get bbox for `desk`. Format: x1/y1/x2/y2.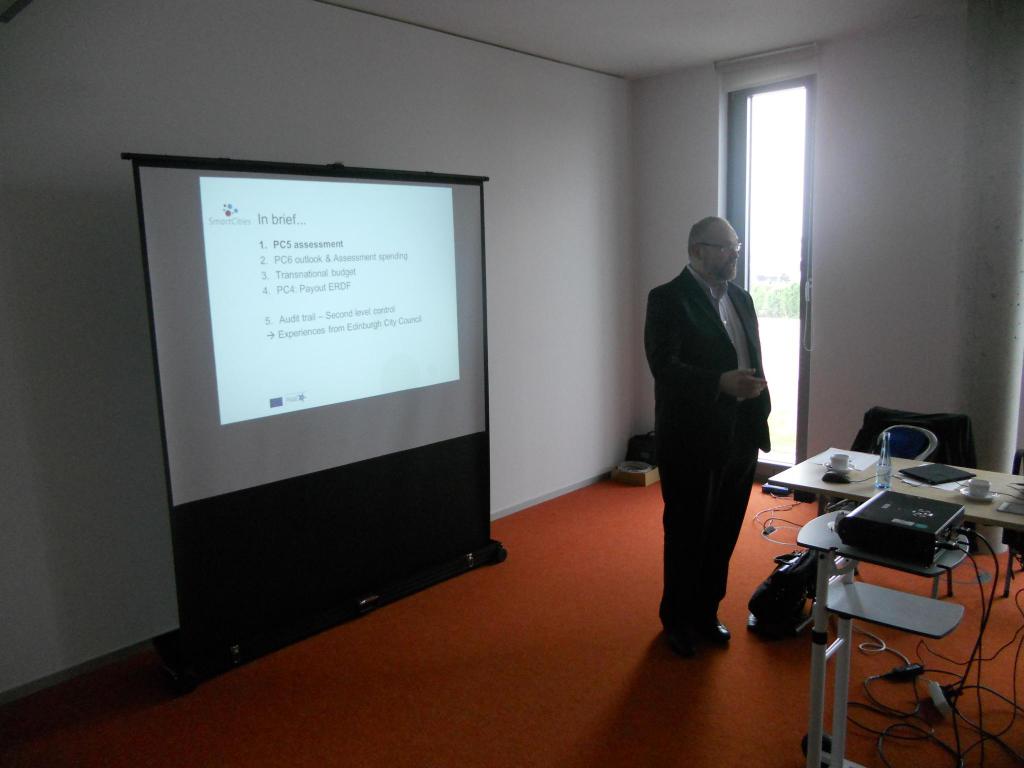
769/447/1023/767.
